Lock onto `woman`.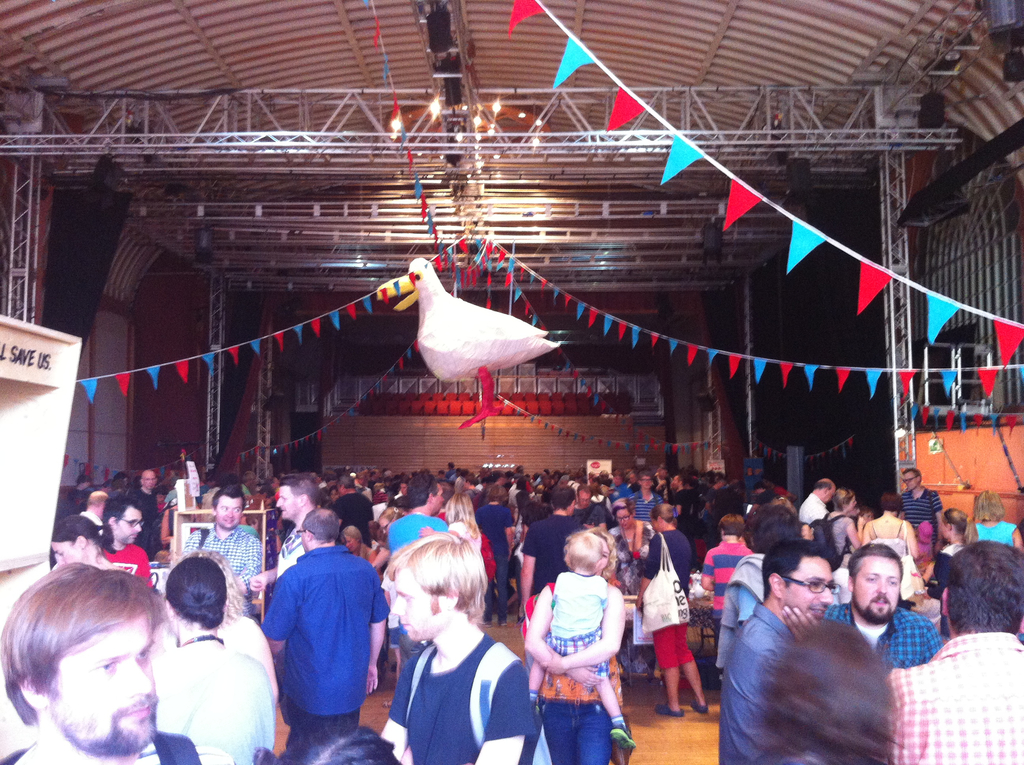
Locked: l=127, t=560, r=268, b=764.
